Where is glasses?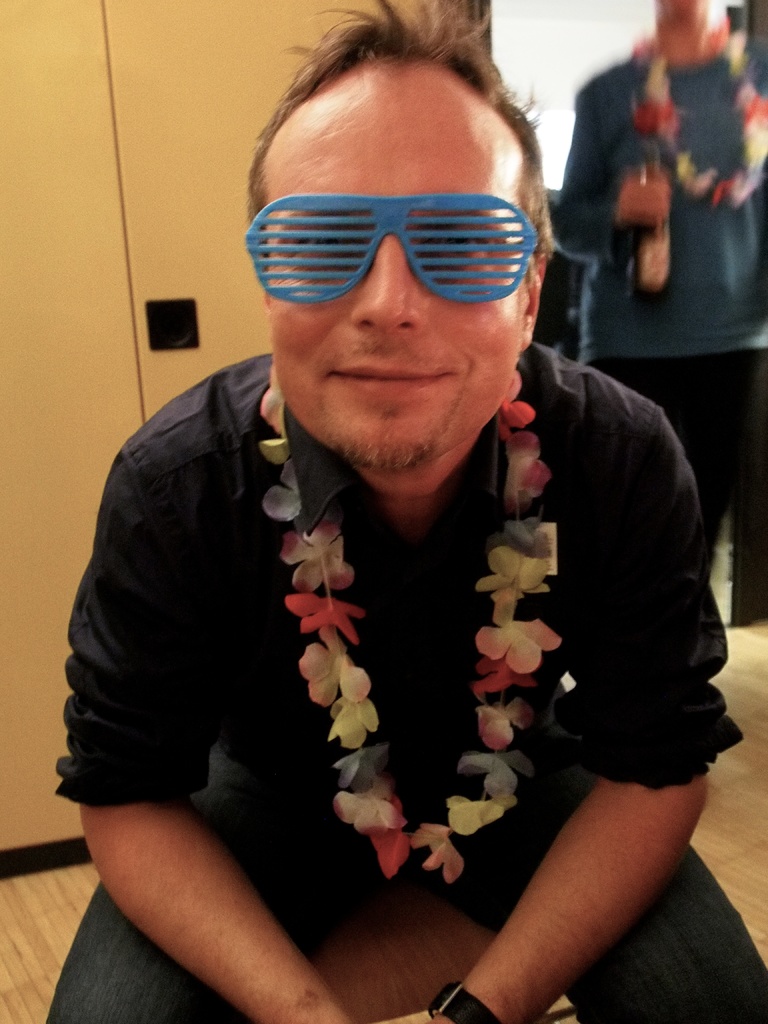
Rect(241, 166, 571, 304).
